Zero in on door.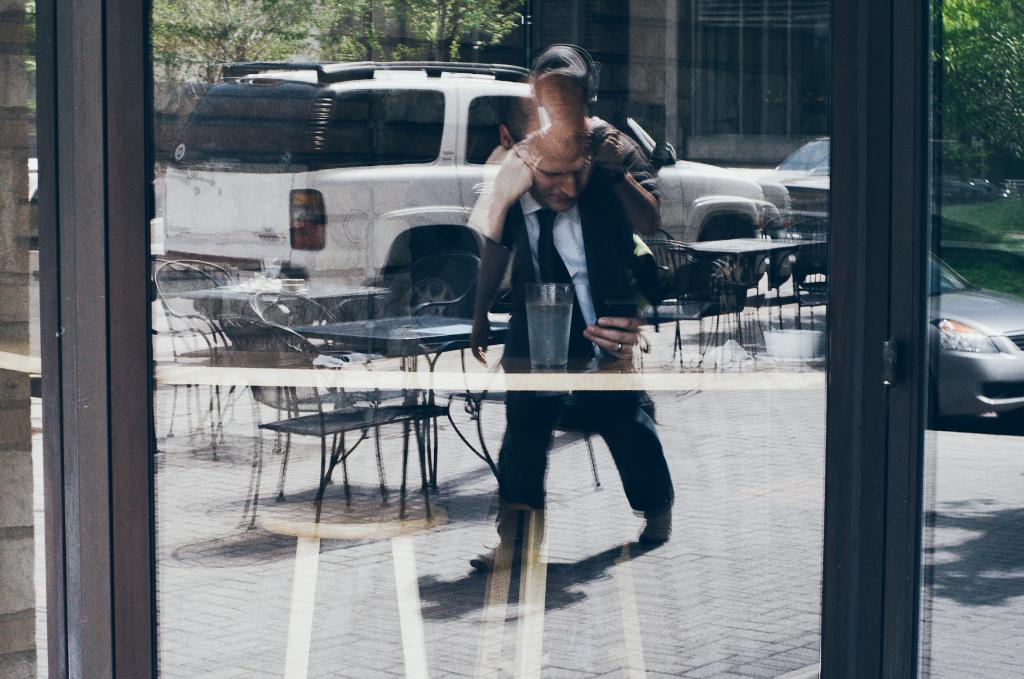
Zeroed in: [102, 1, 892, 678].
